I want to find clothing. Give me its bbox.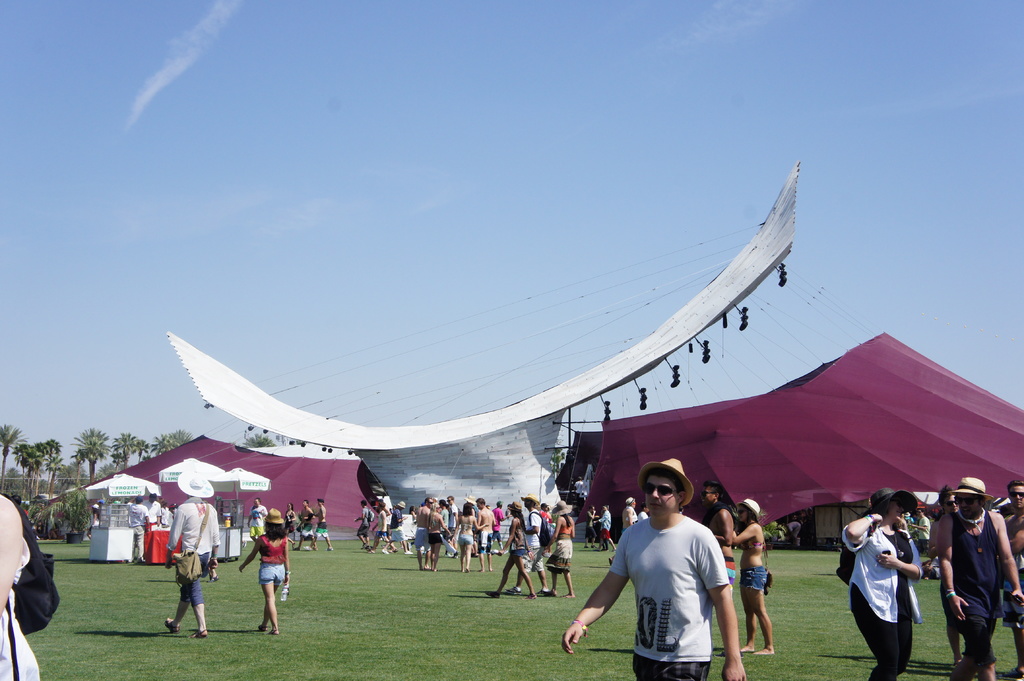
box(431, 529, 447, 547).
